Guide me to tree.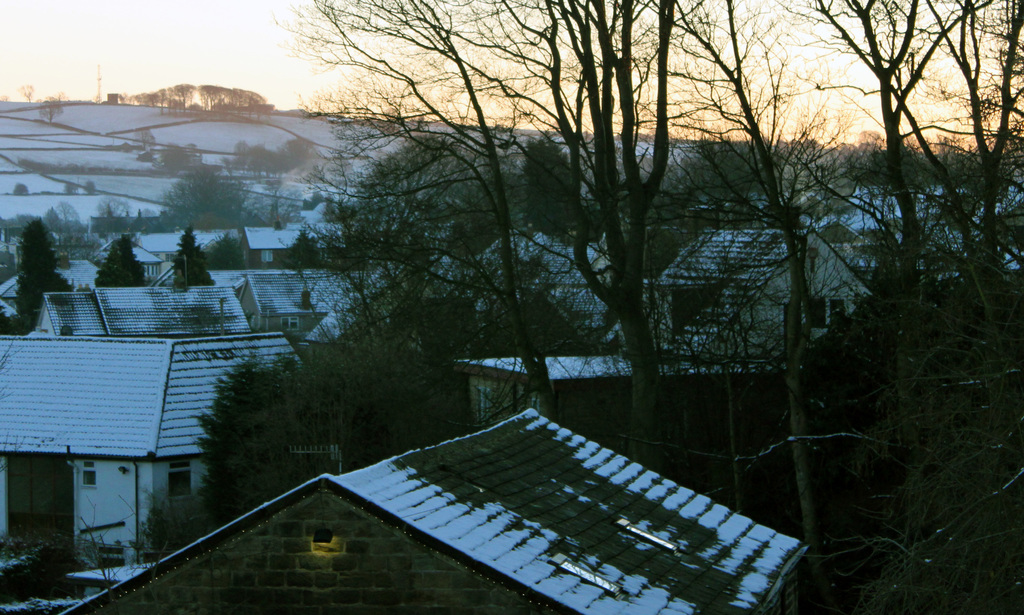
Guidance: Rect(92, 236, 143, 288).
